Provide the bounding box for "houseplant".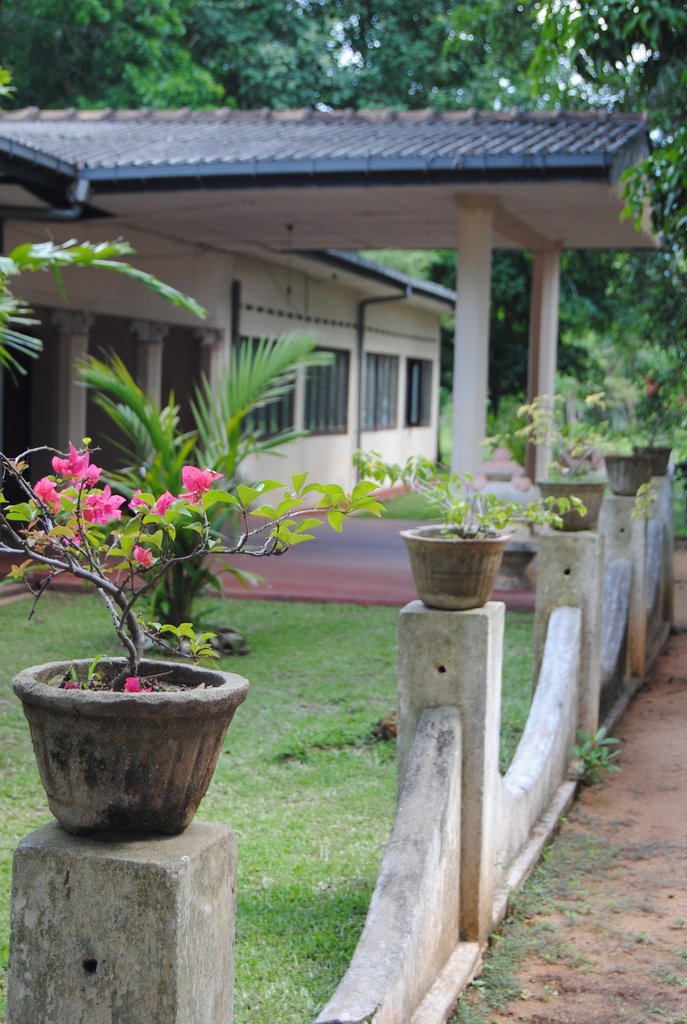
left=604, top=337, right=686, bottom=491.
